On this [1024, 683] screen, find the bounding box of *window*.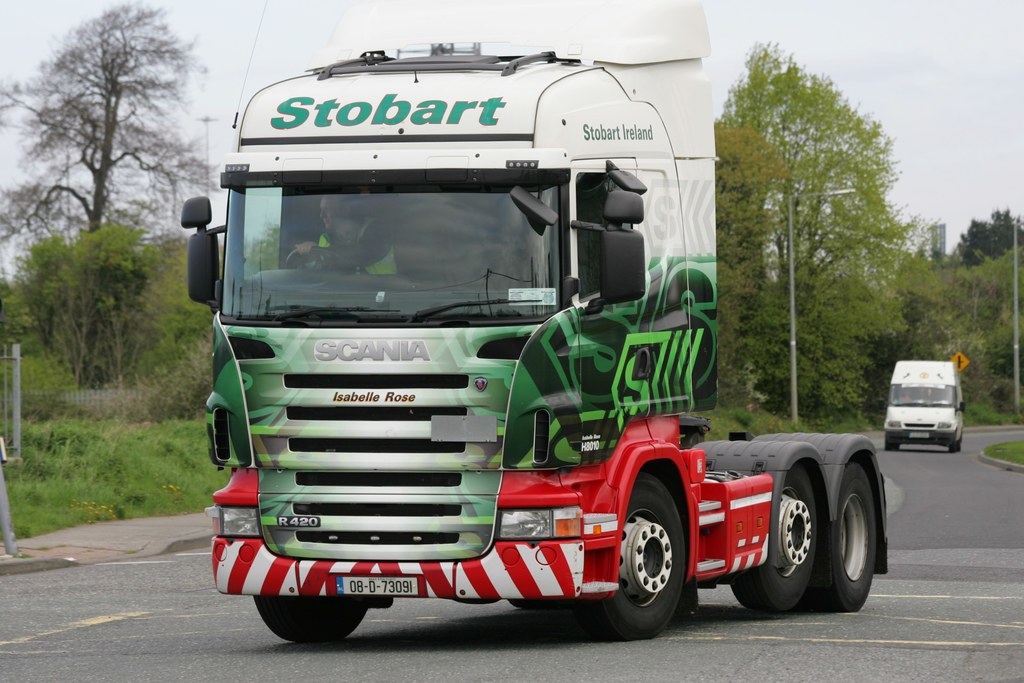
Bounding box: 575, 168, 636, 300.
